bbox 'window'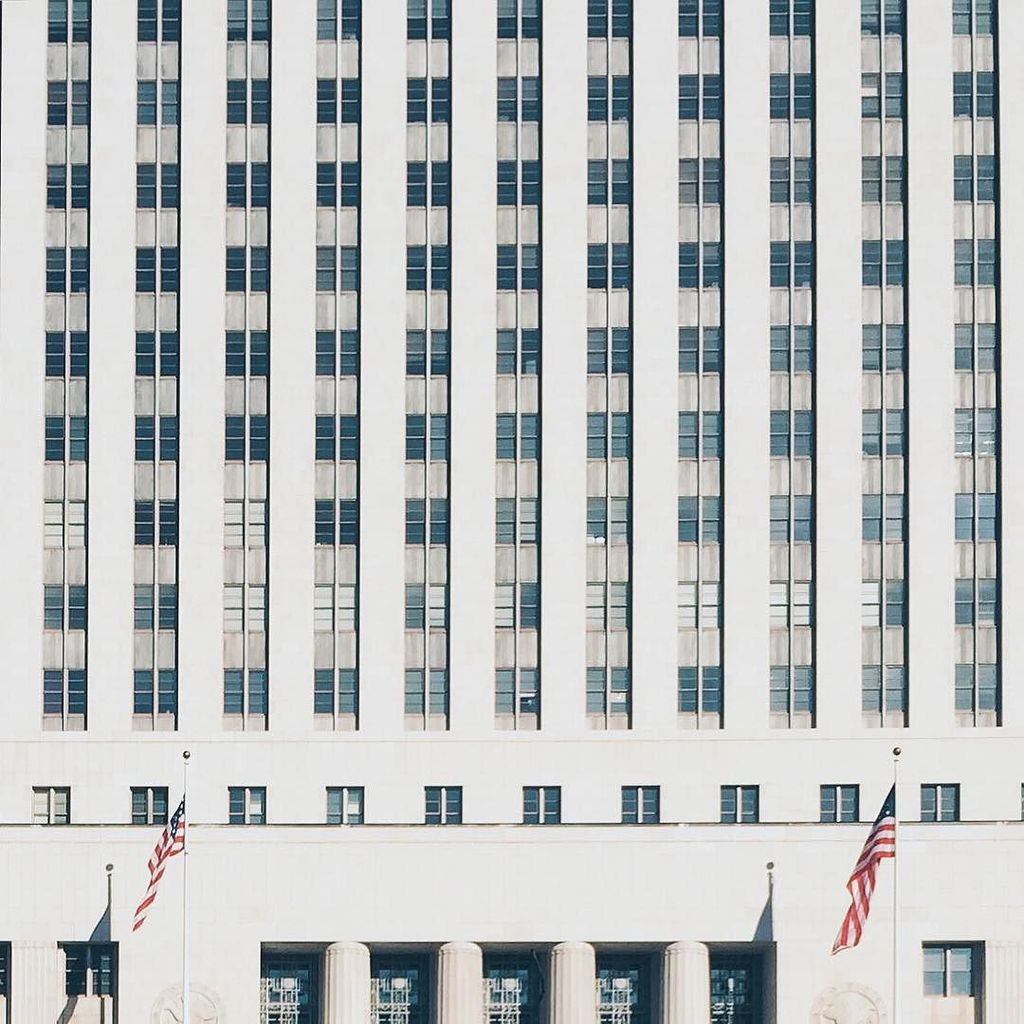
354,943,444,1023
